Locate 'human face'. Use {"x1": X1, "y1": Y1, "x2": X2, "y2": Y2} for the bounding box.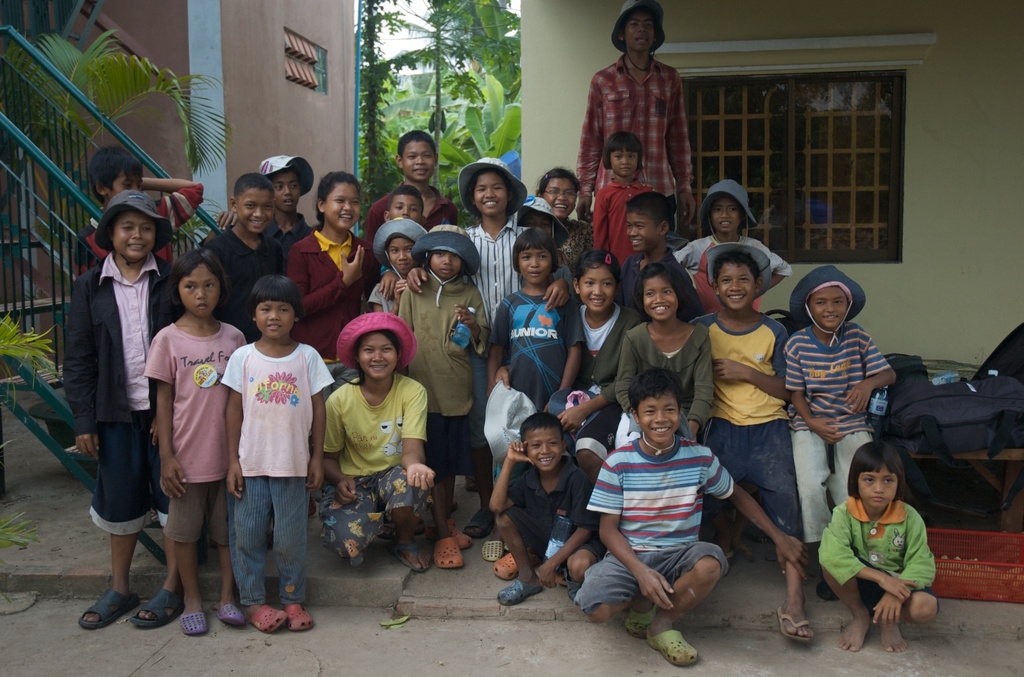
{"x1": 387, "y1": 237, "x2": 414, "y2": 276}.
